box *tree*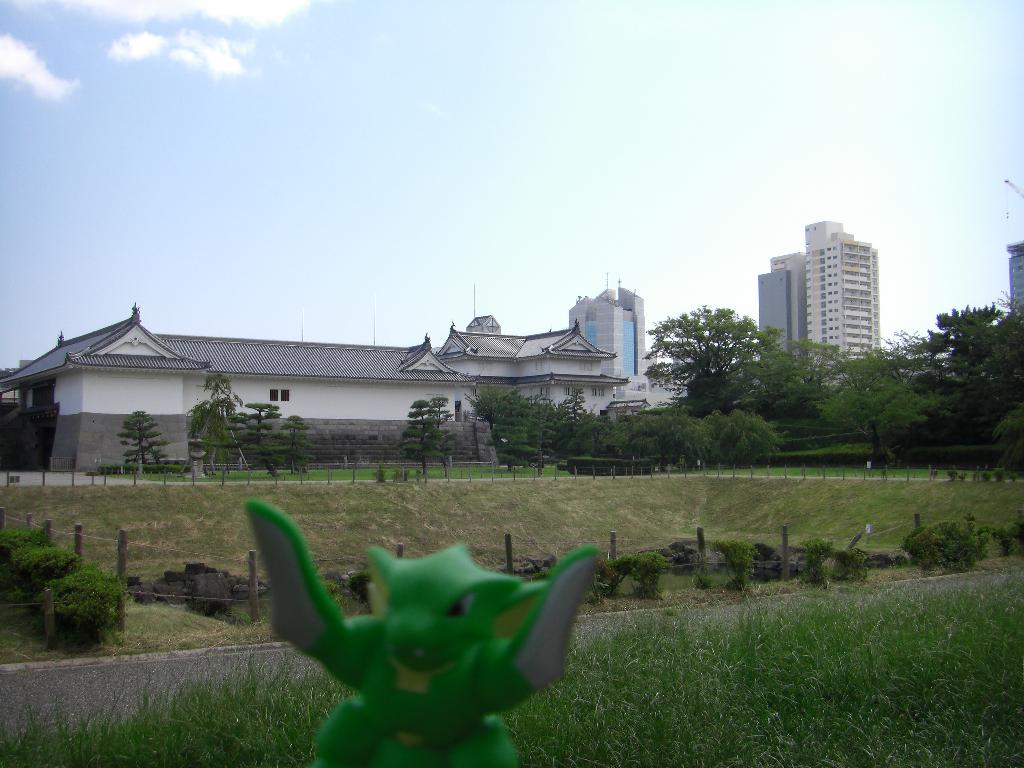
left=186, top=373, right=239, bottom=472
